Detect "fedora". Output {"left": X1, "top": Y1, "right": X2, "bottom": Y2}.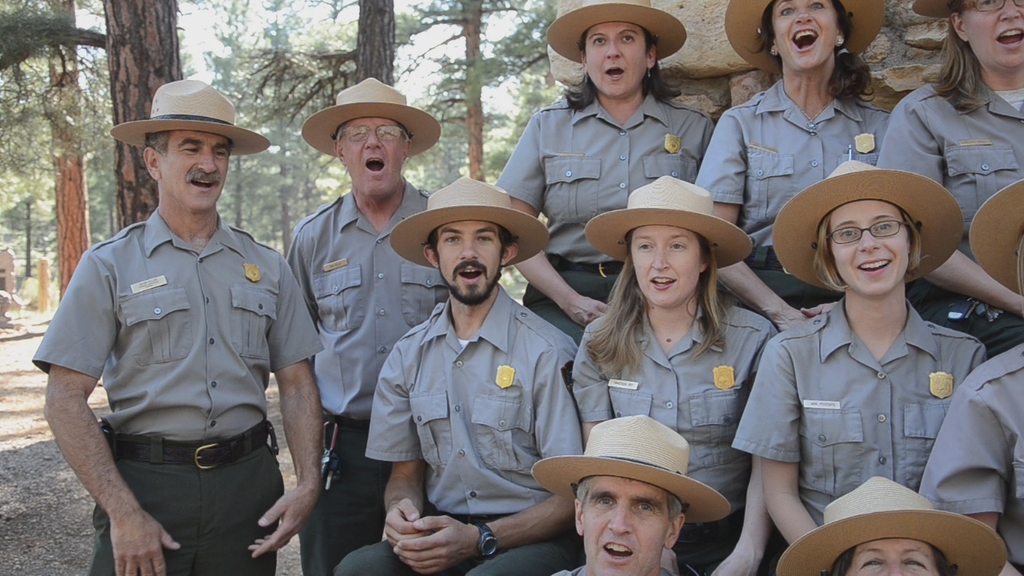
{"left": 725, "top": 0, "right": 885, "bottom": 73}.
